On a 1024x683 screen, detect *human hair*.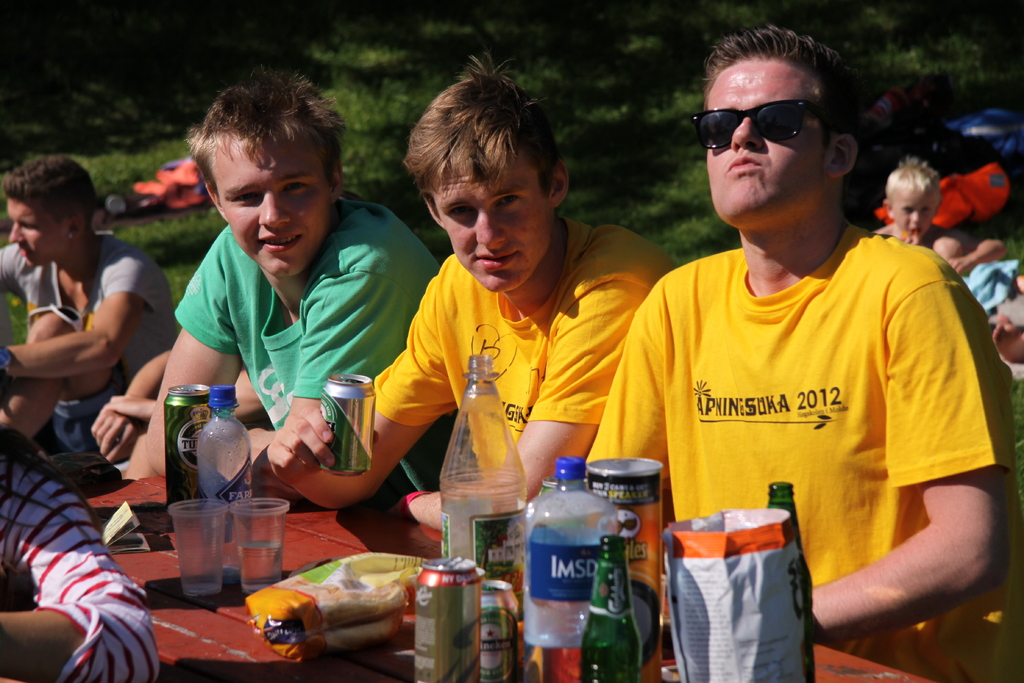
rect(177, 68, 337, 234).
